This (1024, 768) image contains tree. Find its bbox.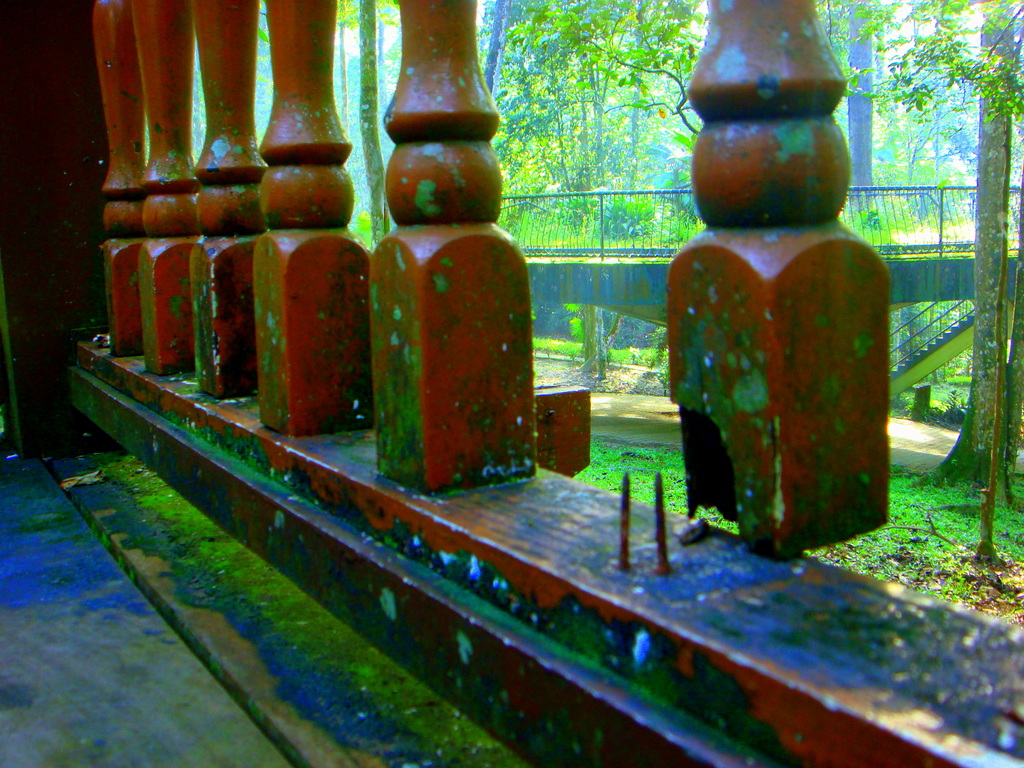
BBox(252, 0, 410, 261).
